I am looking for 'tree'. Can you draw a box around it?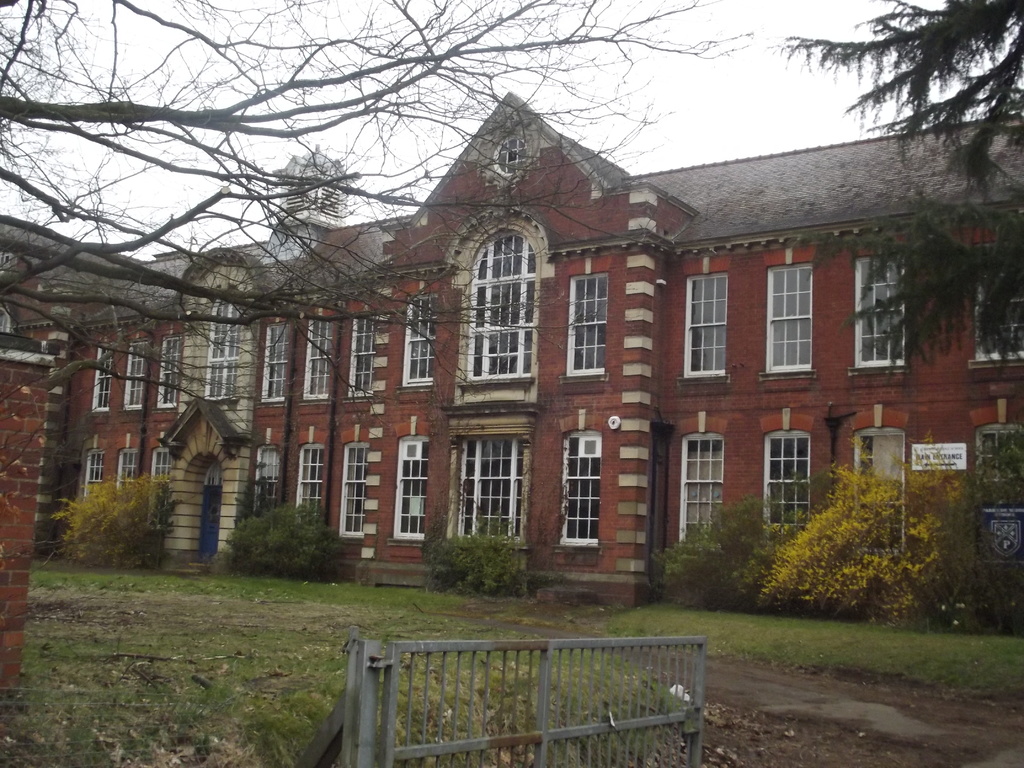
Sure, the bounding box is [52, 488, 177, 581].
